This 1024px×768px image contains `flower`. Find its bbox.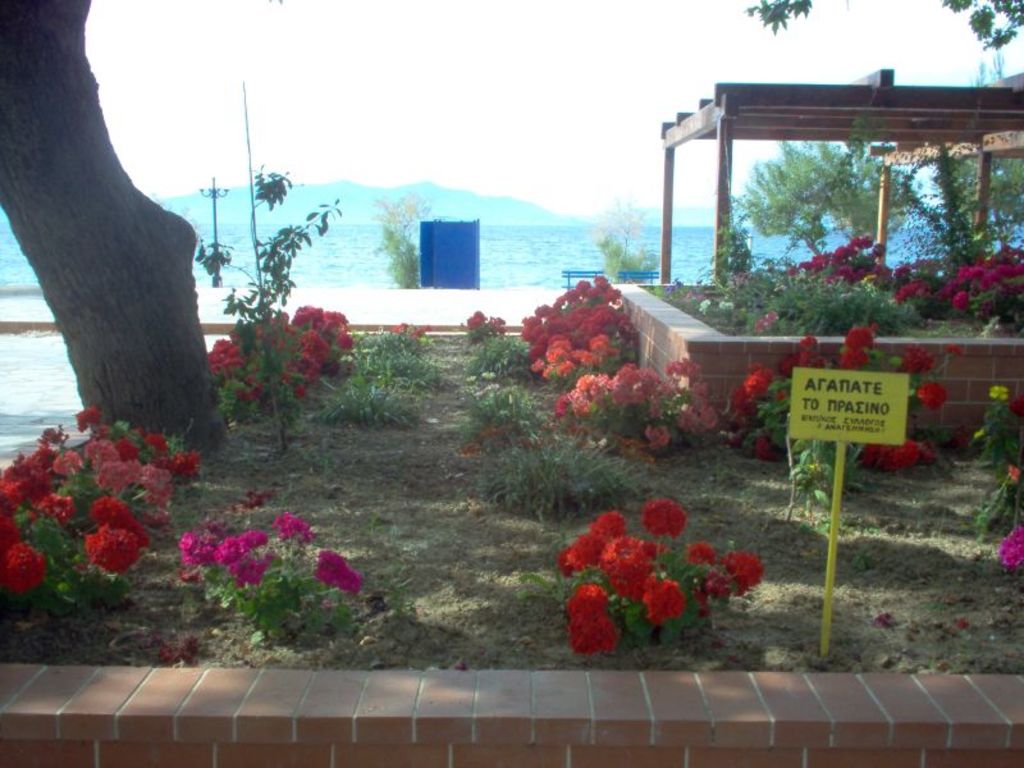
locate(640, 495, 690, 540).
